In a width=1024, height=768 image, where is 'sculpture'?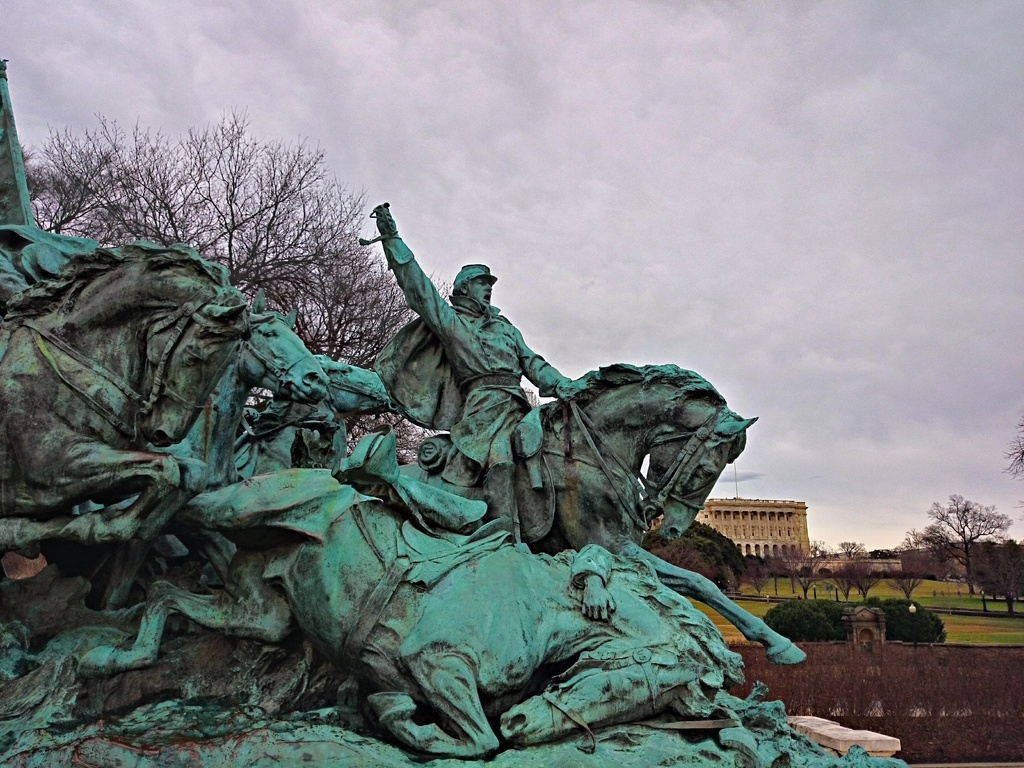
box(518, 351, 761, 555).
